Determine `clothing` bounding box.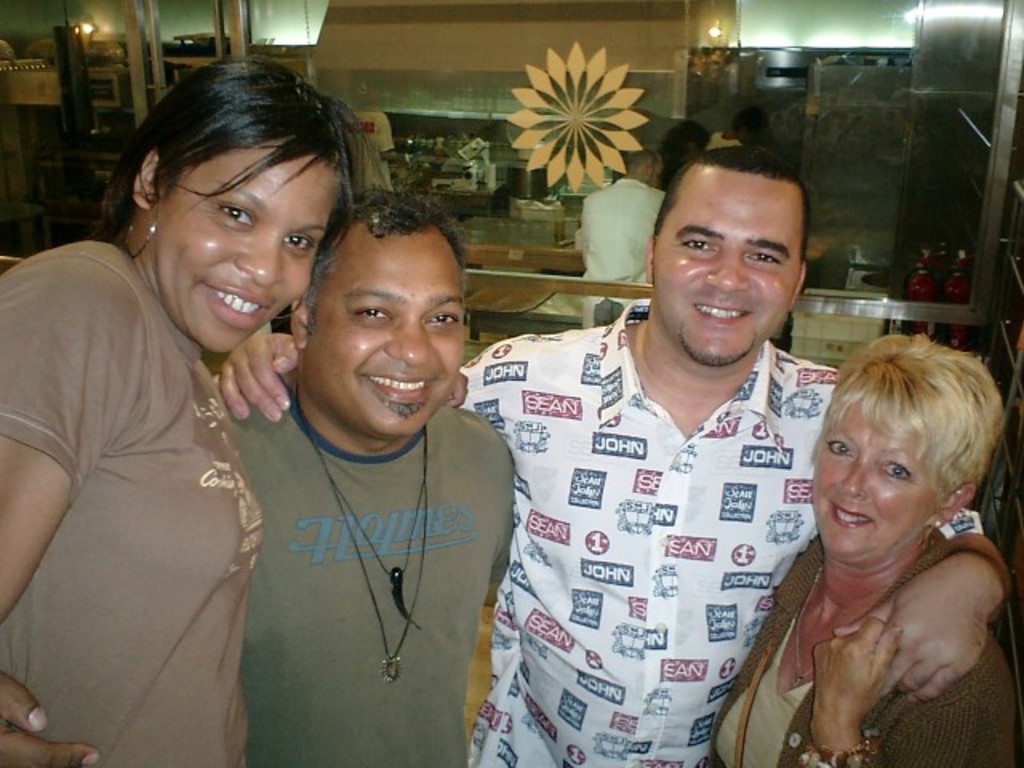
Determined: l=710, t=544, r=1018, b=766.
